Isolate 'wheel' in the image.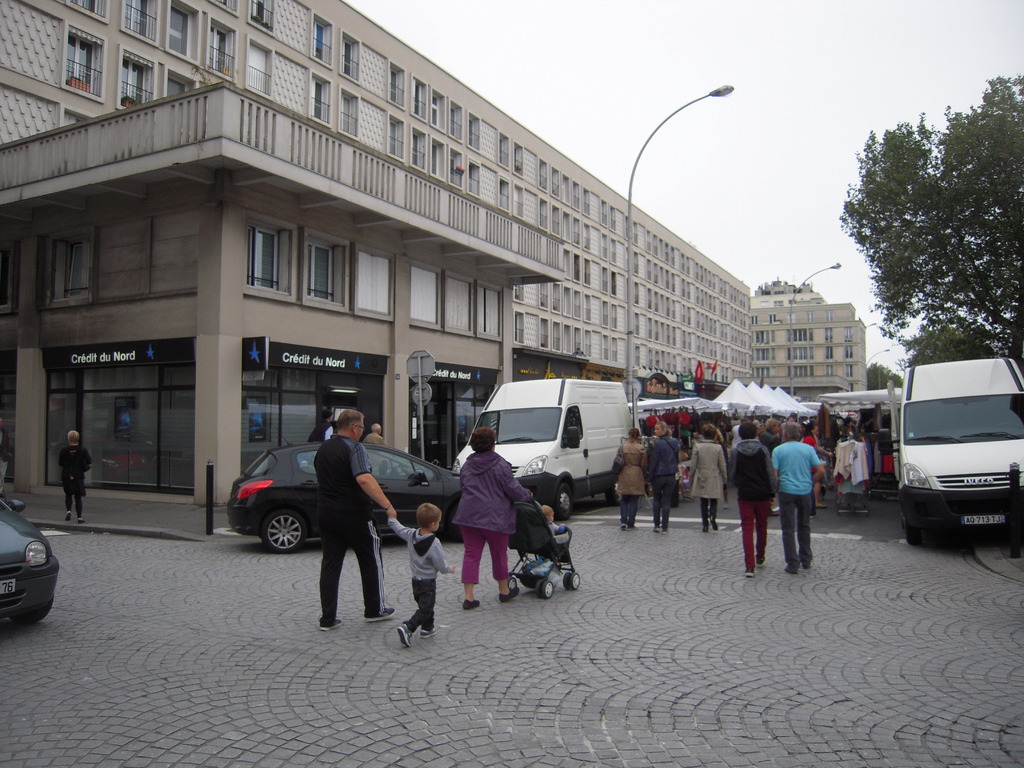
Isolated region: pyautogui.locateOnScreen(904, 515, 920, 544).
